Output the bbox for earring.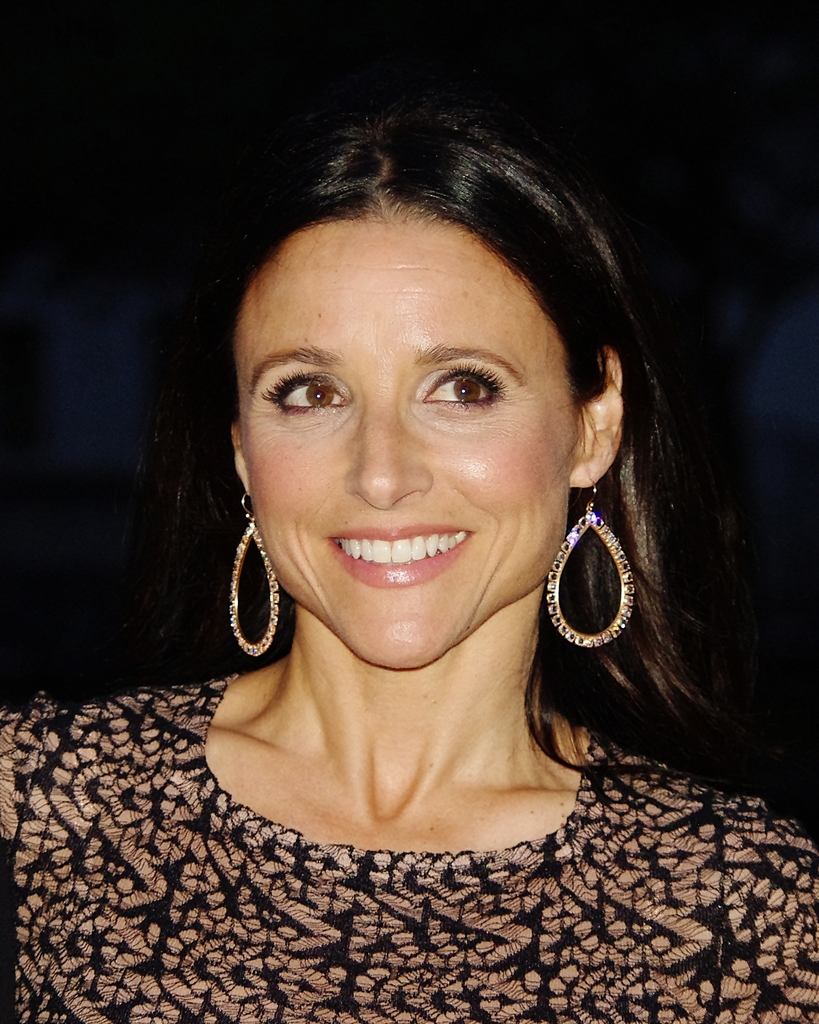
225/495/281/664.
